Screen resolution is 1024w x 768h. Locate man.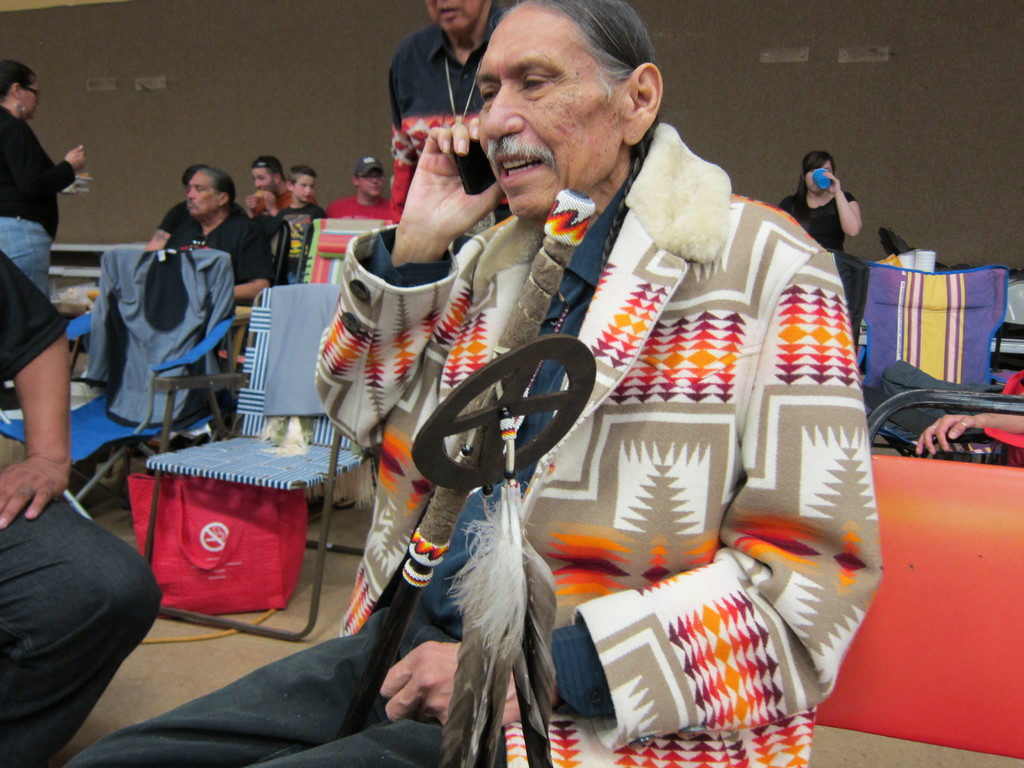
<bbox>323, 156, 399, 224</bbox>.
